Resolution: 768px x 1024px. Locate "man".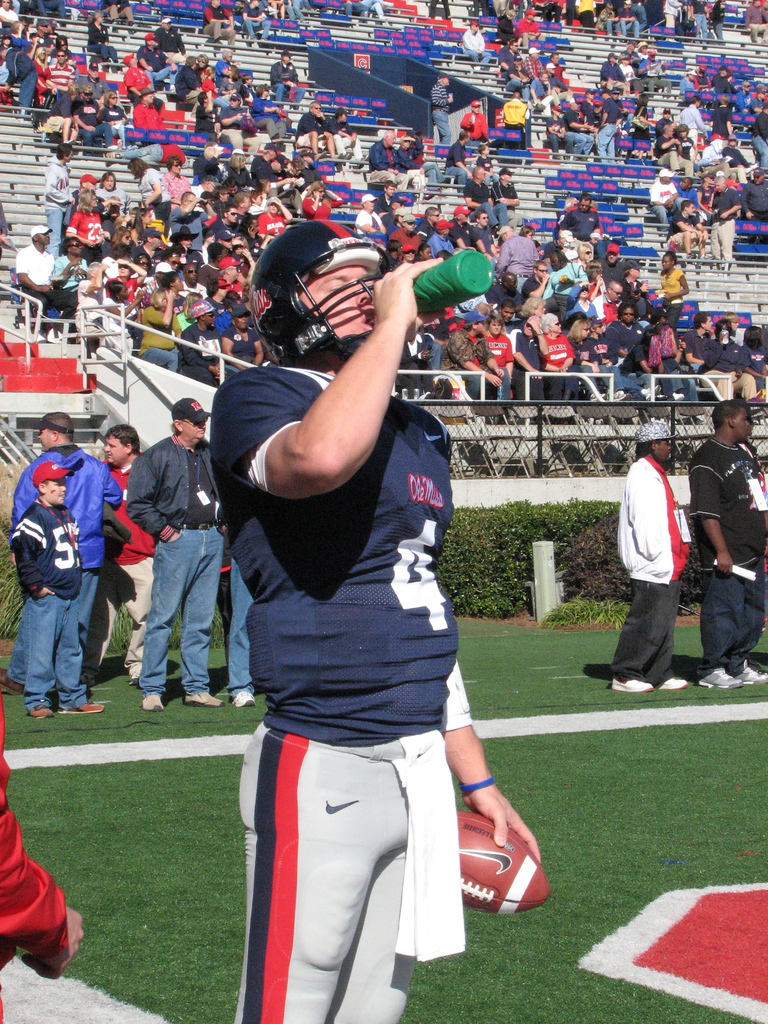
crop(223, 96, 258, 156).
